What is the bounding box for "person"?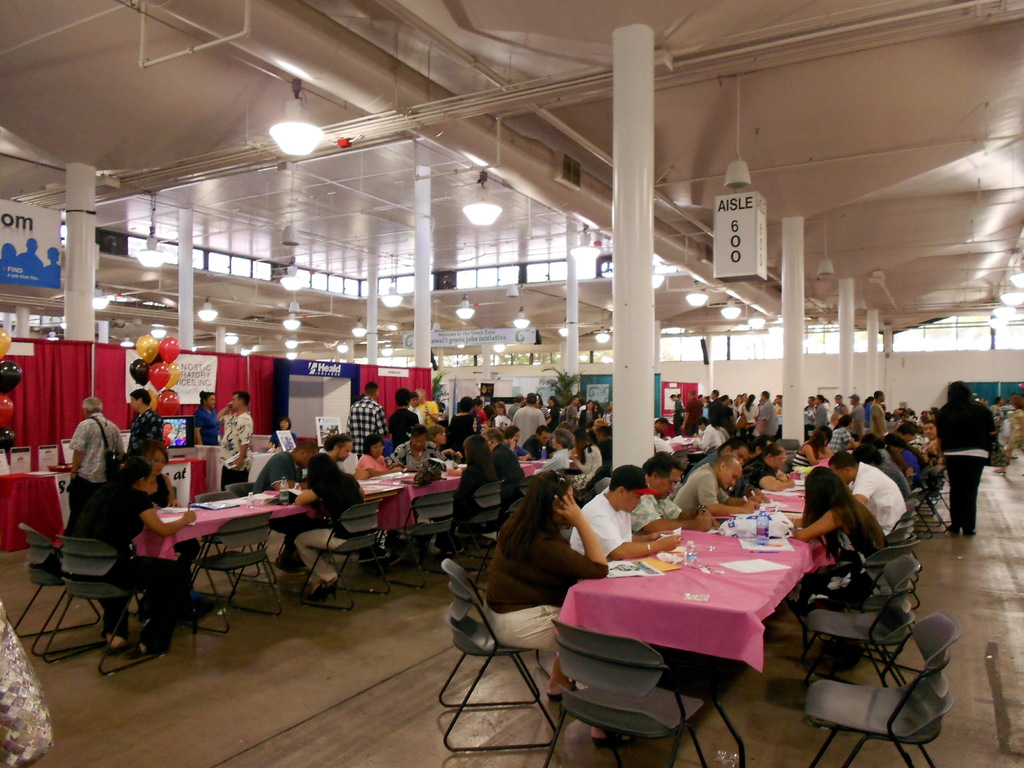
(x1=211, y1=394, x2=247, y2=478).
